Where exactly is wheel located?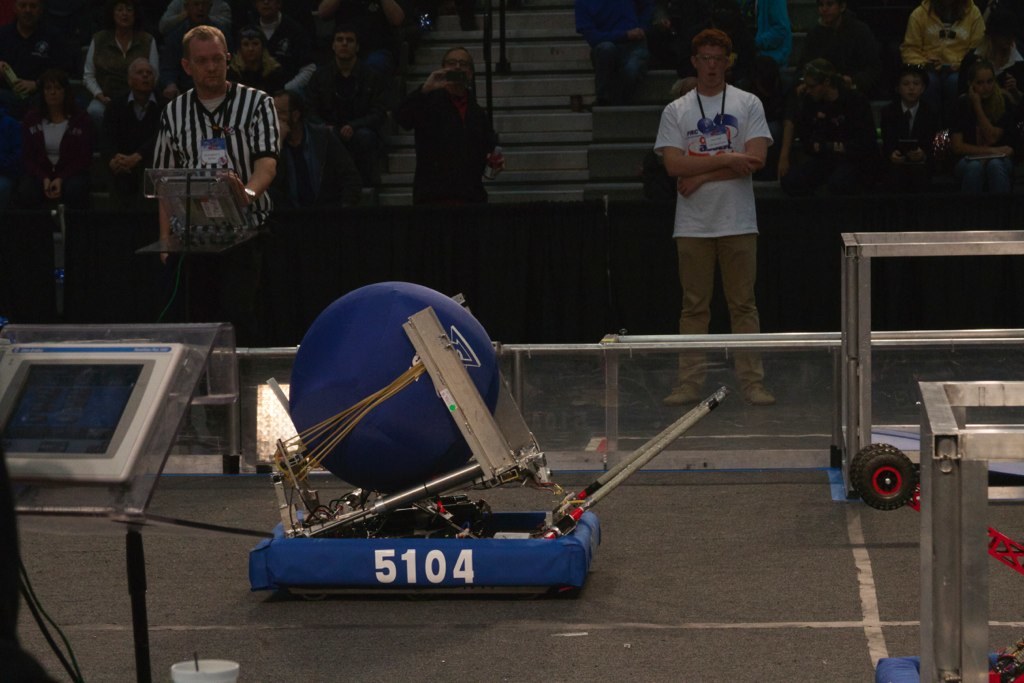
Its bounding box is (852,444,918,504).
